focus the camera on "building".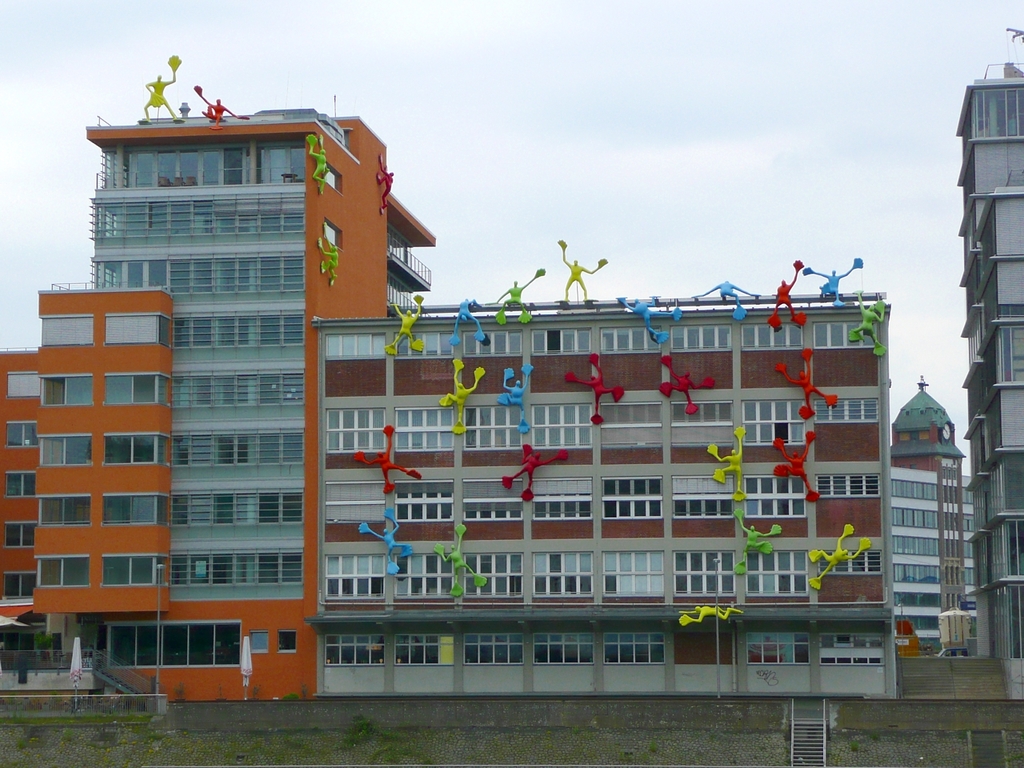
Focus region: 2:54:893:694.
